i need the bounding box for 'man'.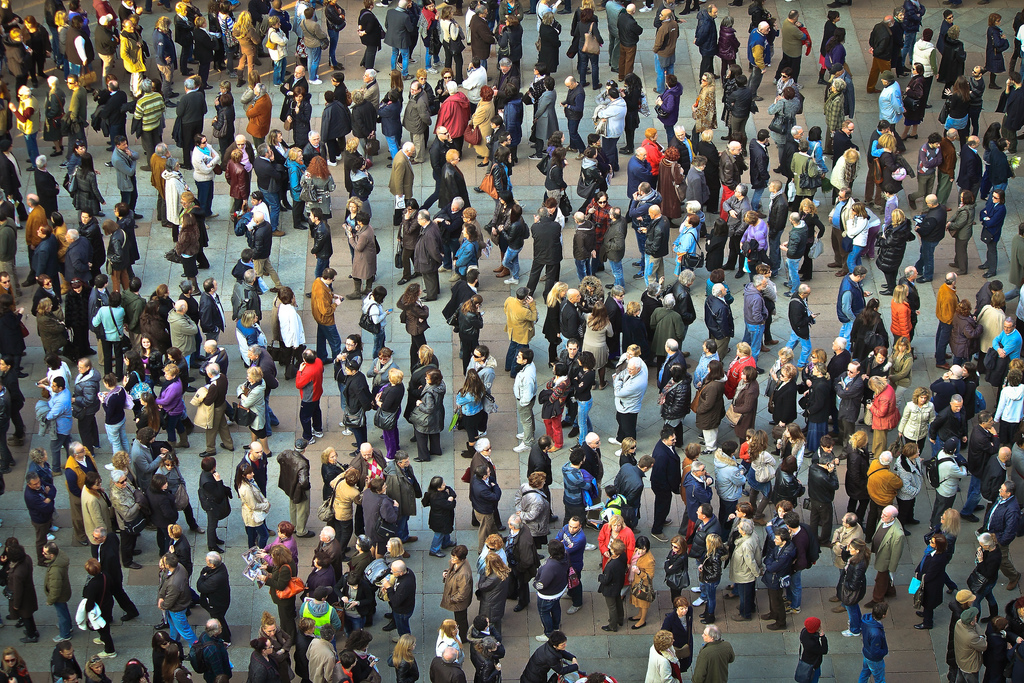
Here it is: BBox(431, 80, 468, 161).
